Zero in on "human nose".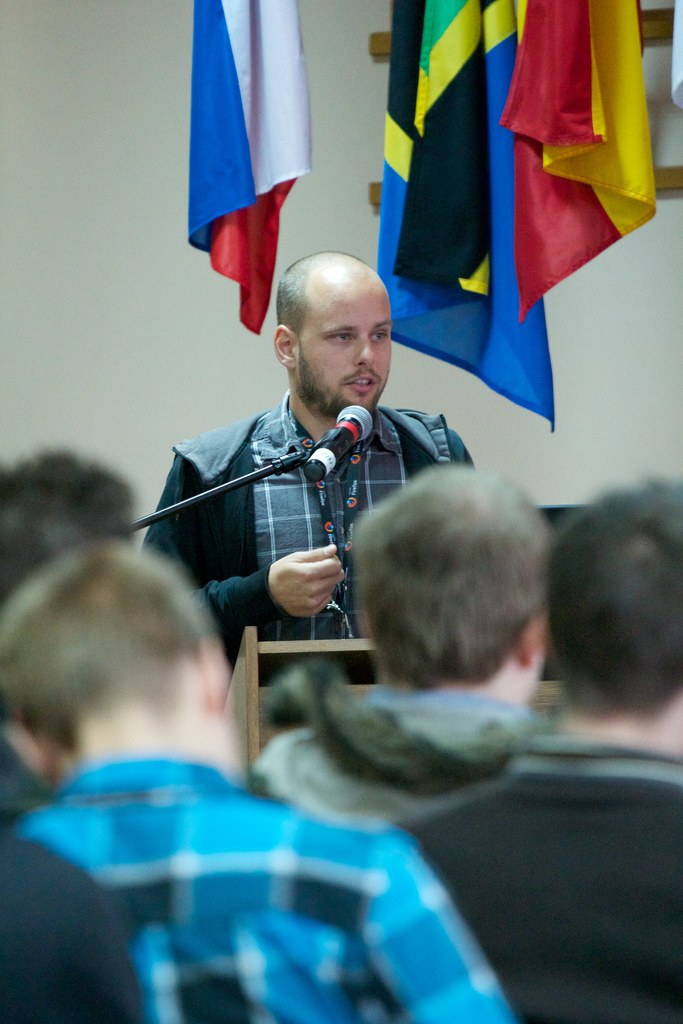
Zeroed in: rect(352, 338, 375, 367).
